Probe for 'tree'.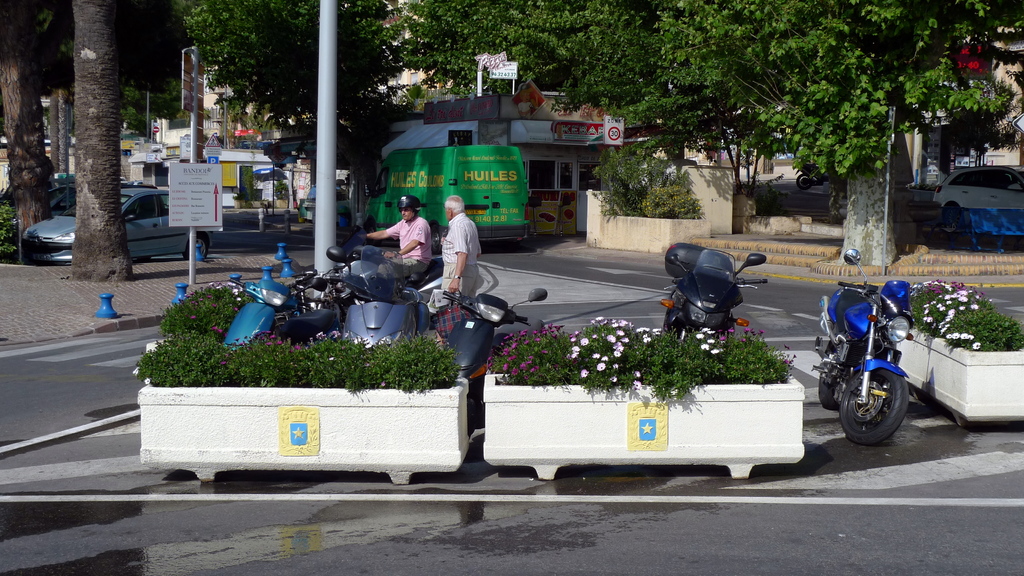
Probe result: pyautogui.locateOnScreen(406, 3, 1023, 125).
